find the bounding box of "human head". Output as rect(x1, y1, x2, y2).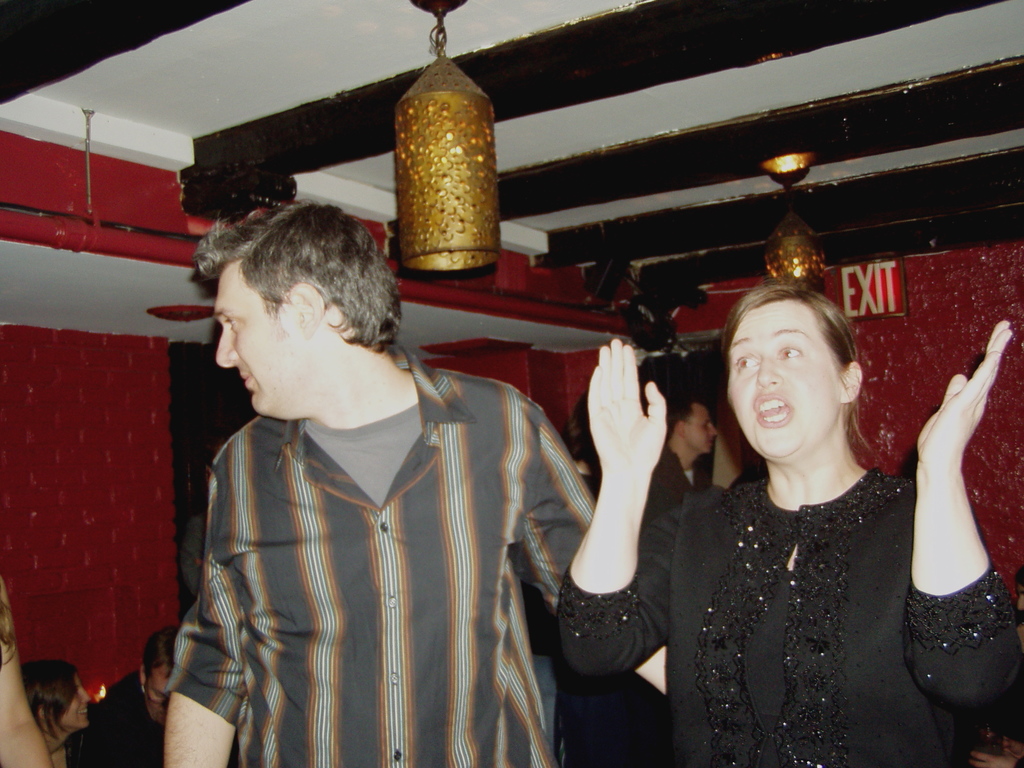
rect(721, 282, 872, 461).
